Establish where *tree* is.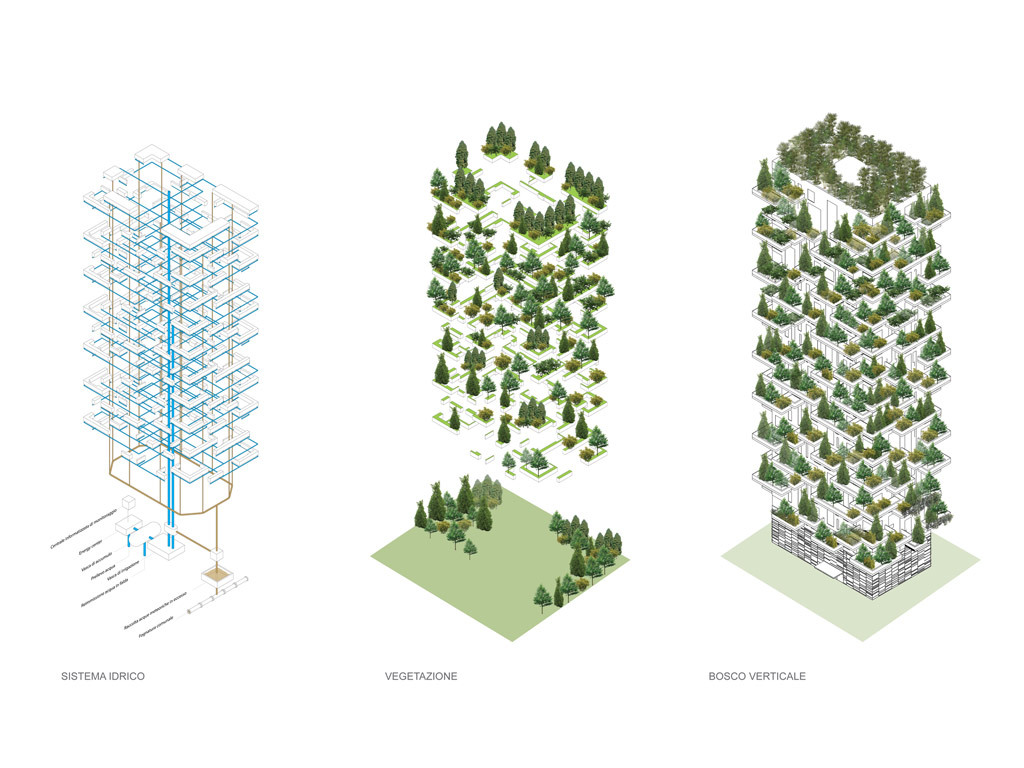
Established at box(574, 411, 587, 446).
